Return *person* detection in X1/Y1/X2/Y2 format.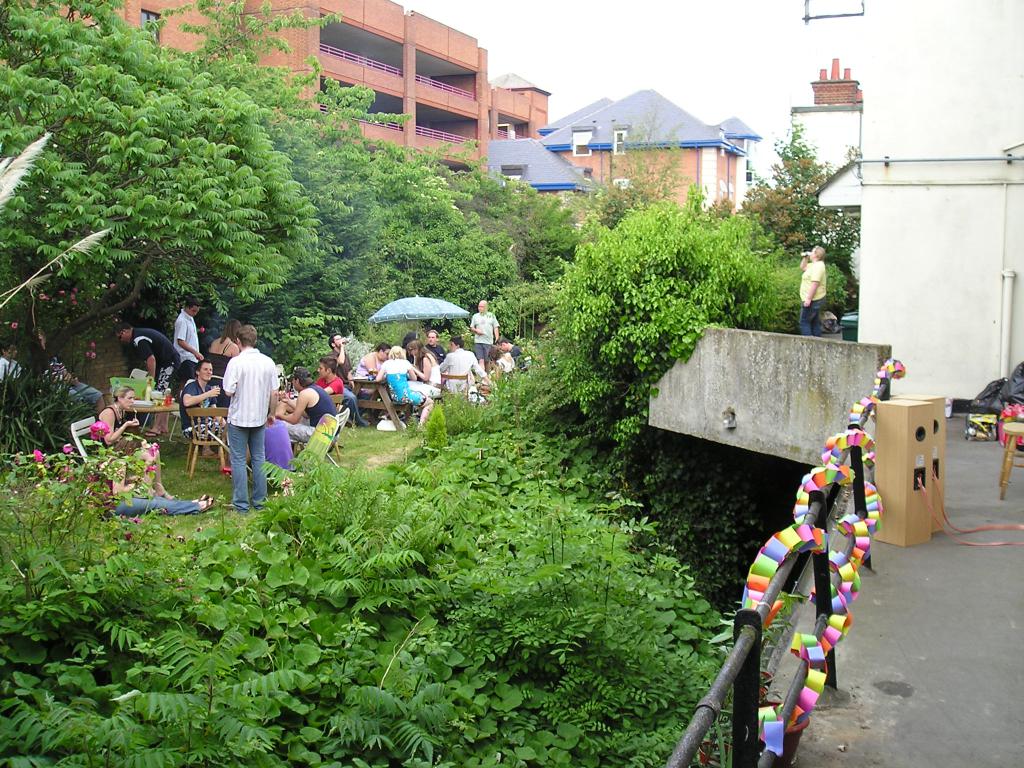
222/321/287/511.
